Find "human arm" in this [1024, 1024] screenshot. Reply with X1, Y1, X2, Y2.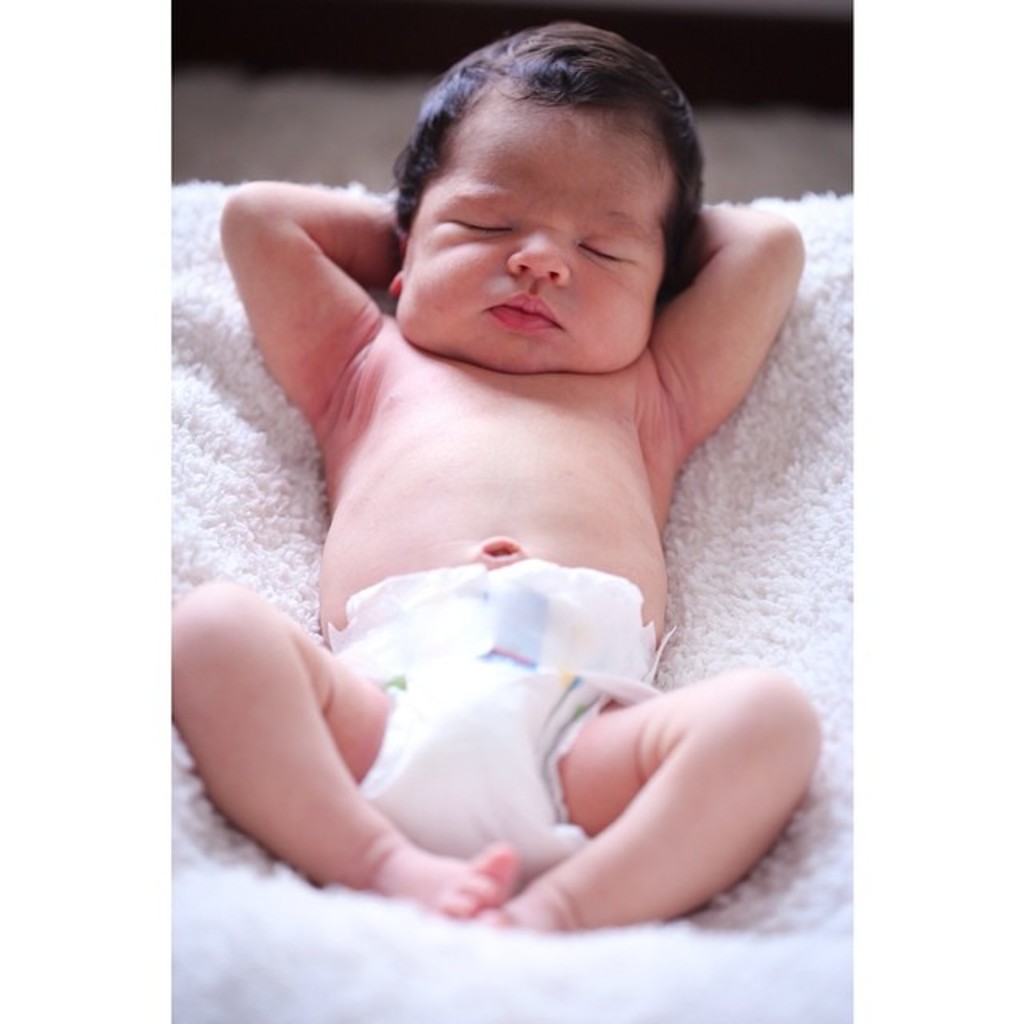
635, 194, 814, 453.
